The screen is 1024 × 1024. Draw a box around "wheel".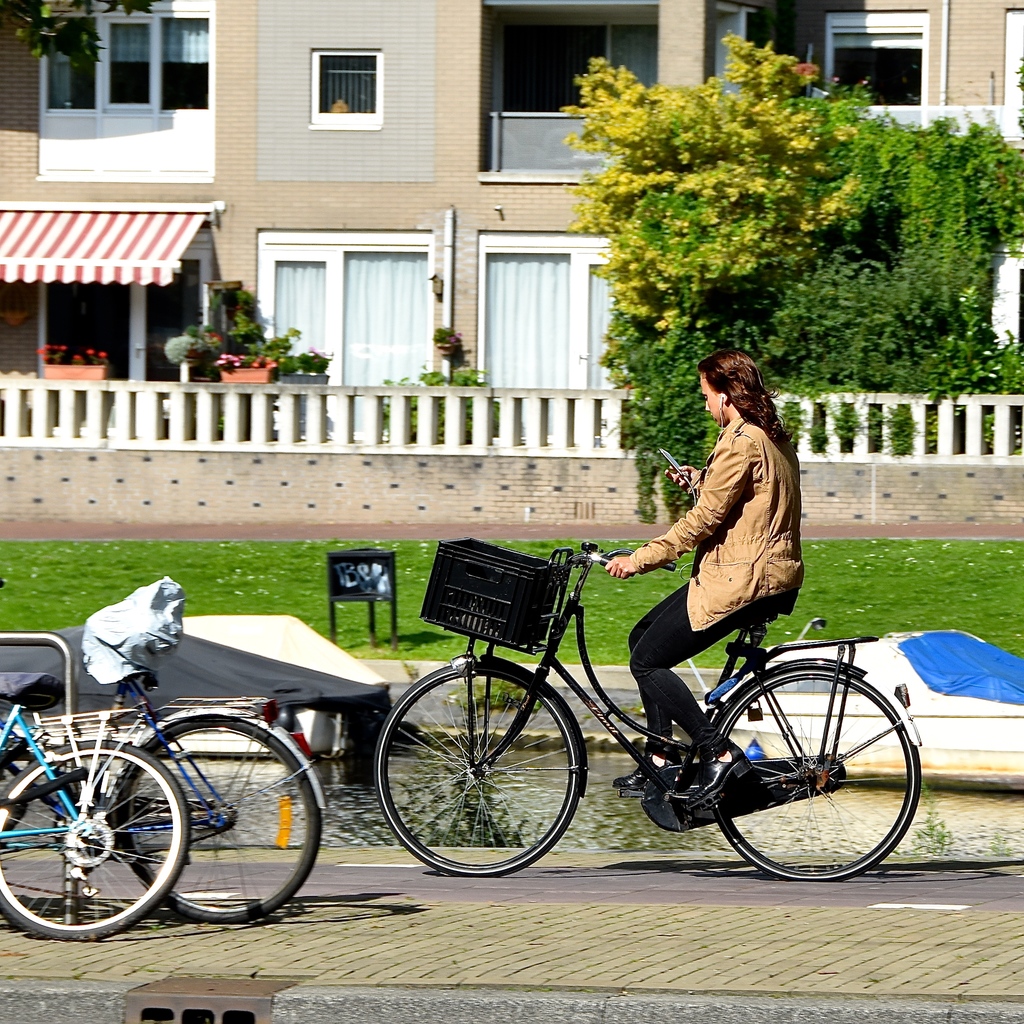
x1=711 y1=672 x2=931 y2=886.
